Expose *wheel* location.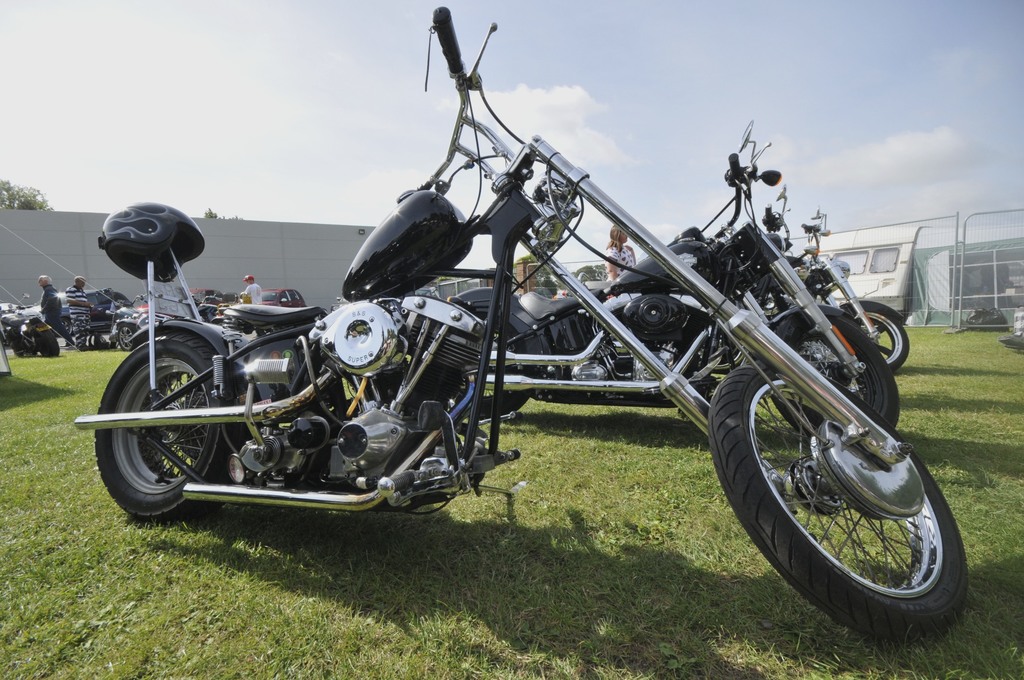
Exposed at x1=772 y1=314 x2=901 y2=438.
